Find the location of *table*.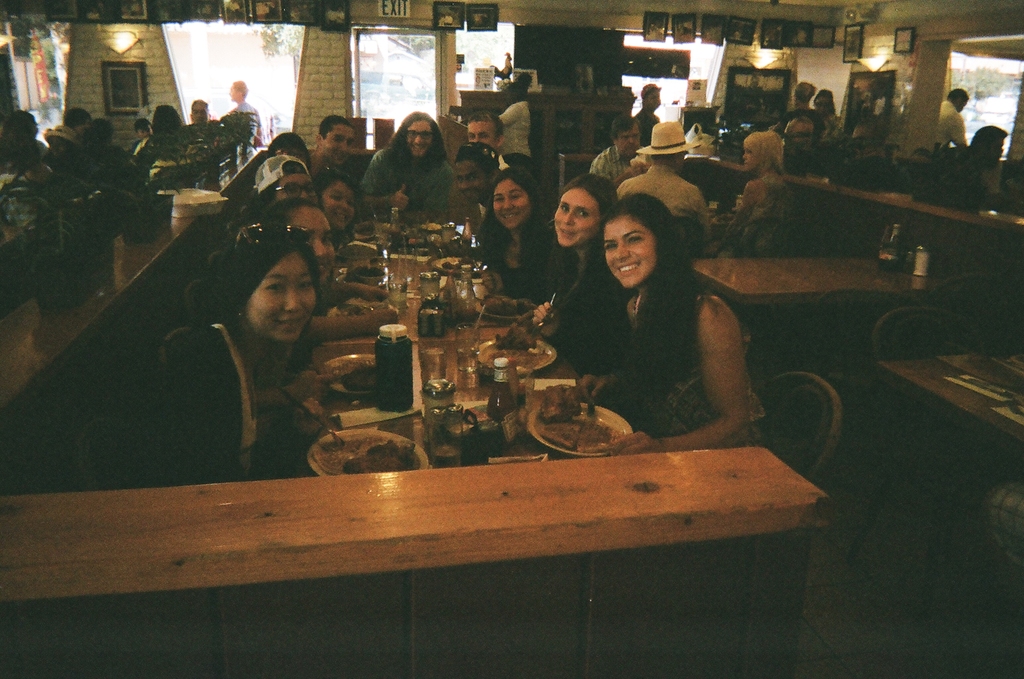
Location: left=0, top=147, right=263, bottom=400.
